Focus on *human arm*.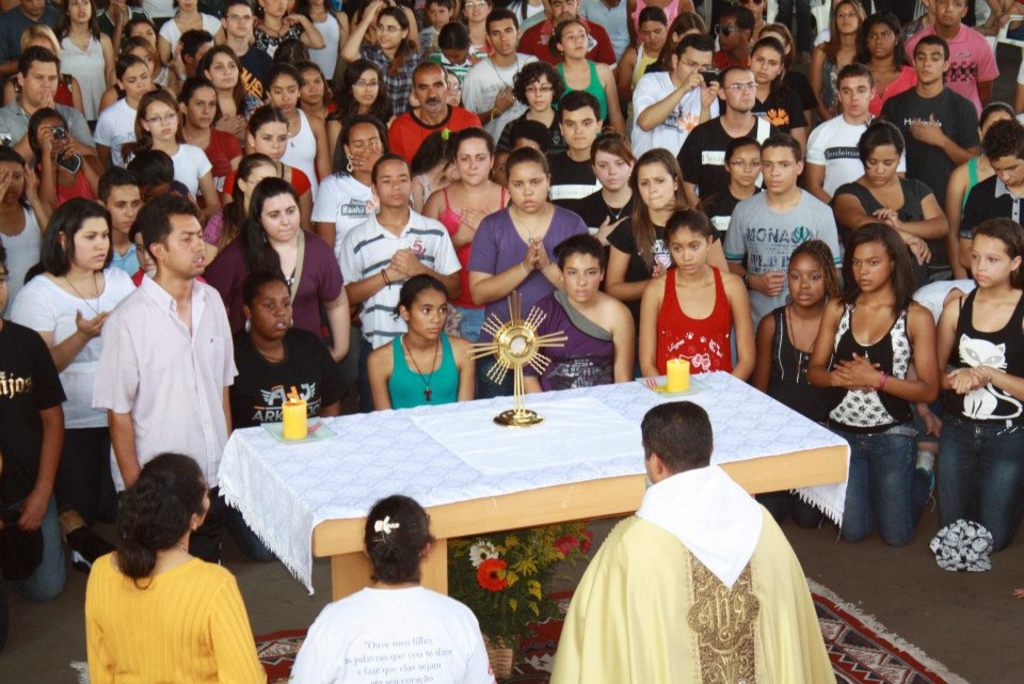
Focused at (464, 627, 497, 683).
